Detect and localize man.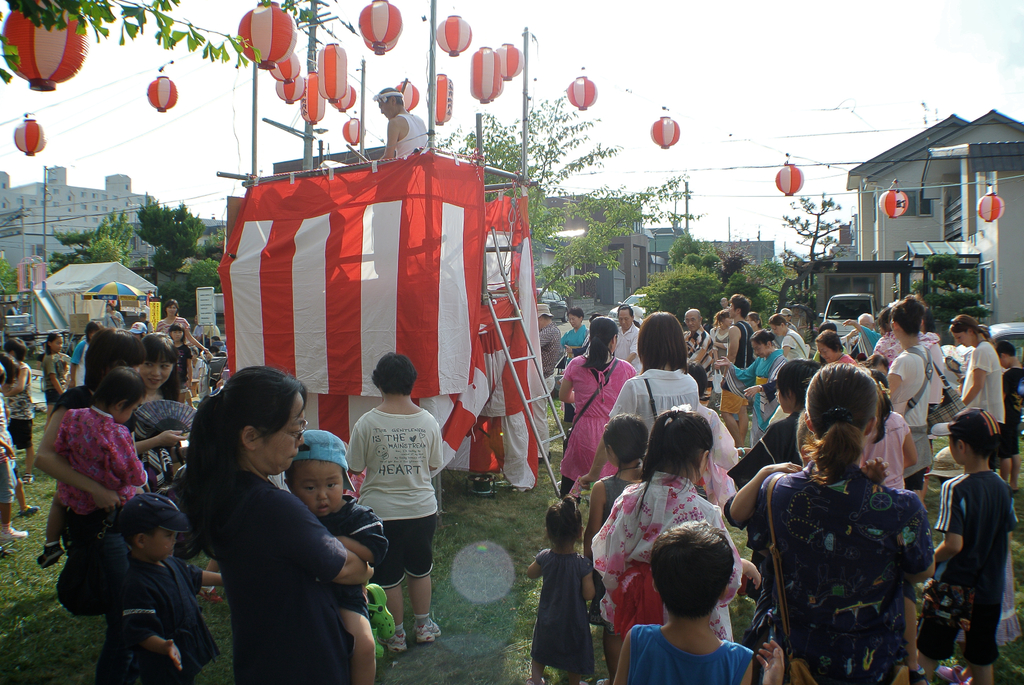
Localized at bbox(611, 306, 639, 374).
